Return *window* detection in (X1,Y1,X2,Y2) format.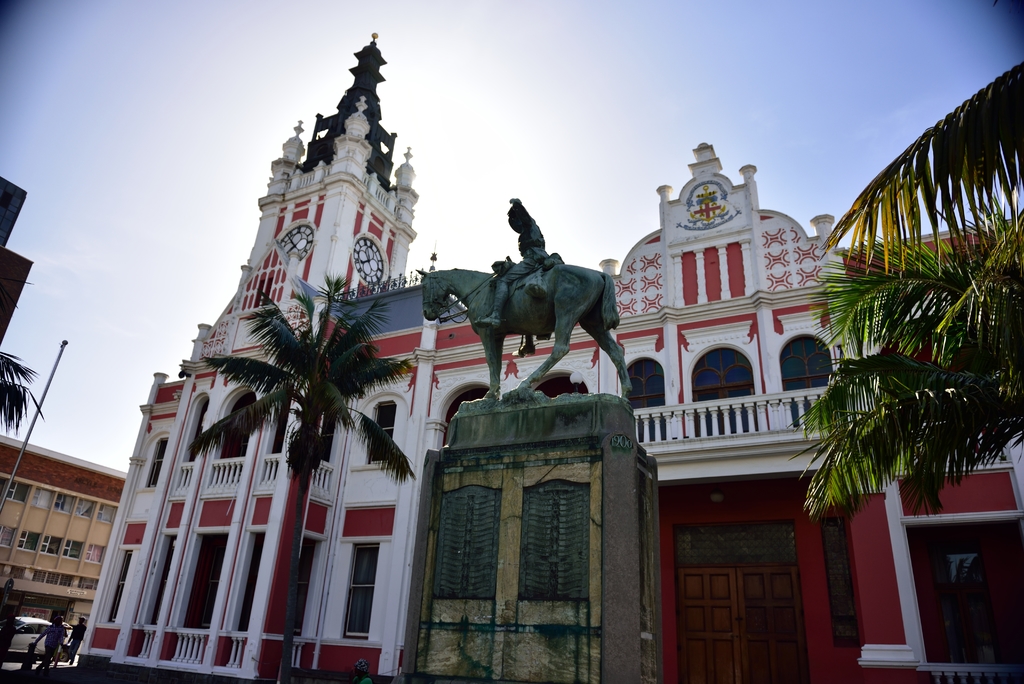
(774,334,835,403).
